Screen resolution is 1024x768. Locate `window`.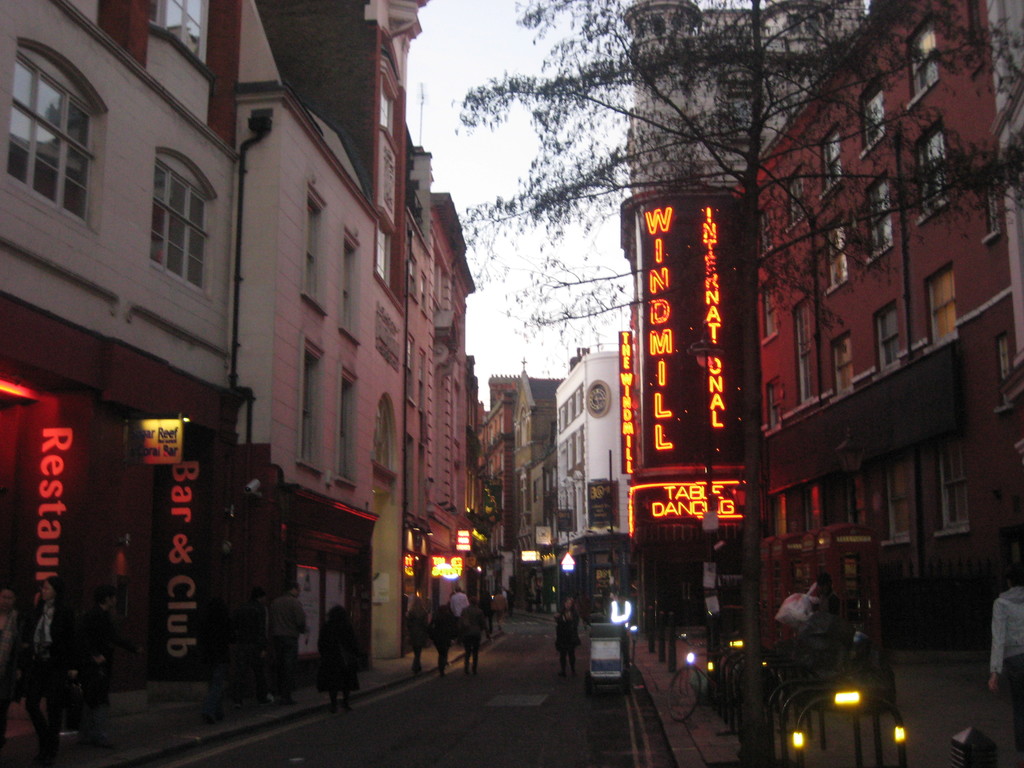
pyautogui.locateOnScreen(147, 163, 200, 287).
